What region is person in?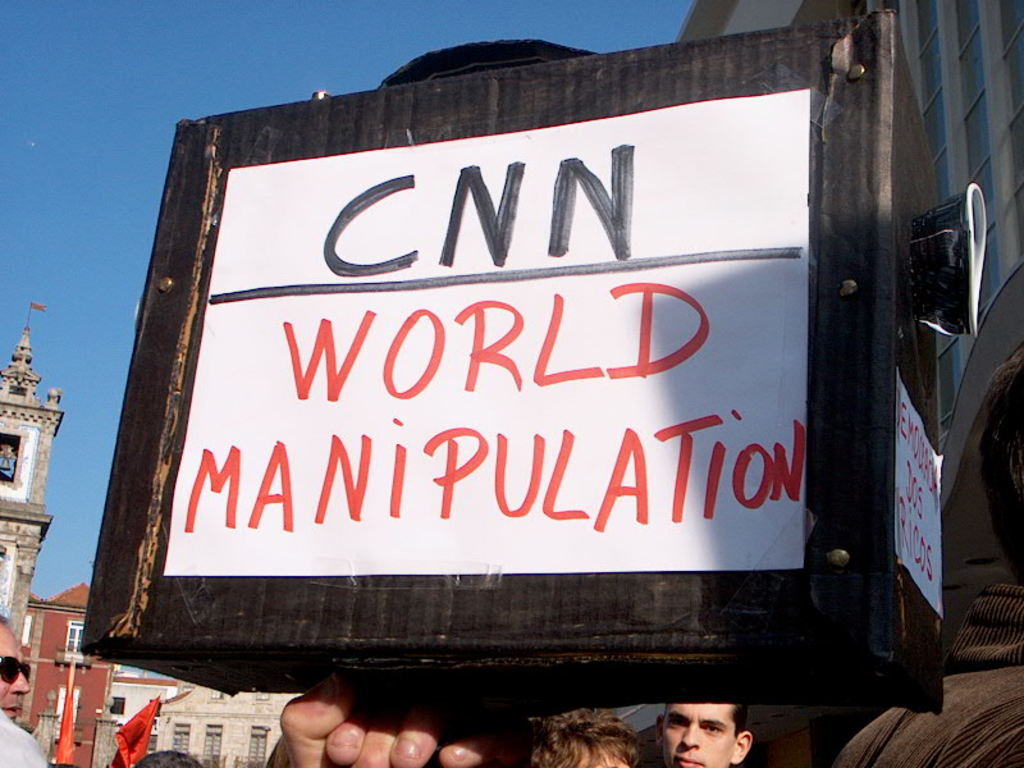
rect(131, 748, 205, 767).
